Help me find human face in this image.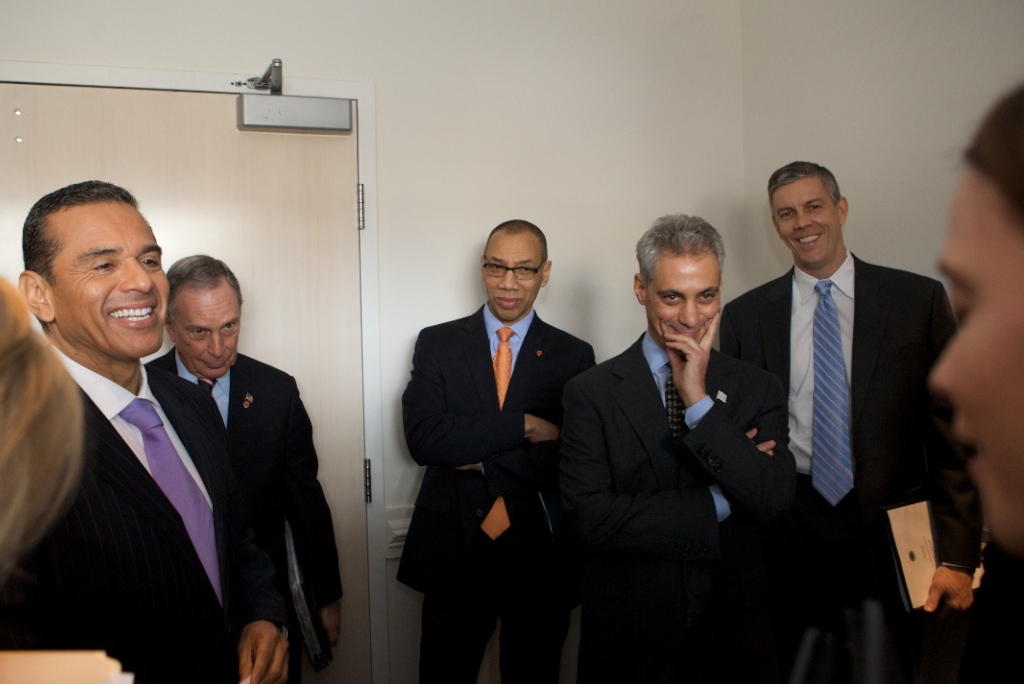
Found it: box=[773, 177, 841, 273].
